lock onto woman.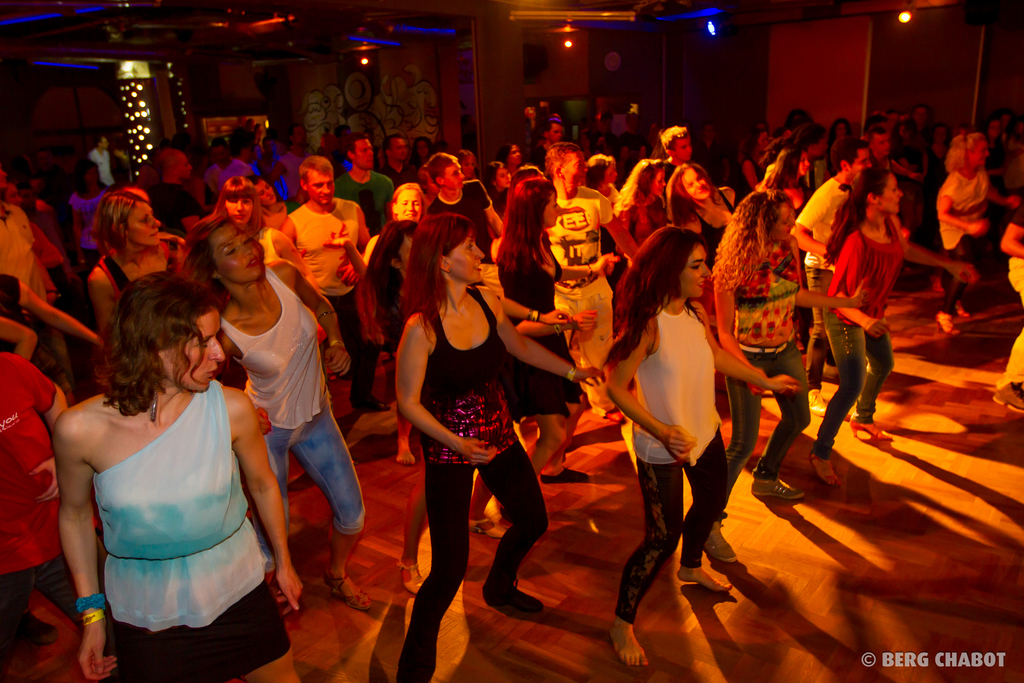
Locked: {"x1": 358, "y1": 215, "x2": 500, "y2": 604}.
